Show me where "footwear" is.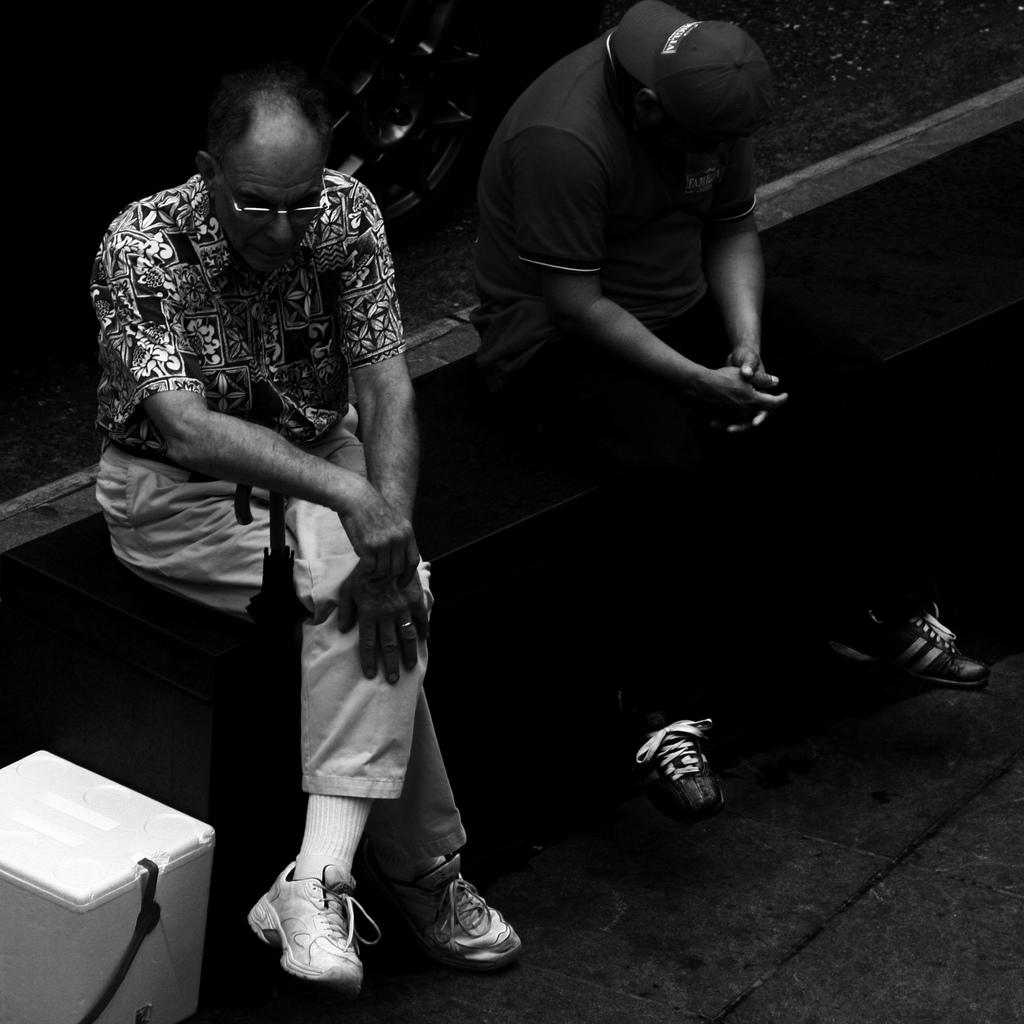
"footwear" is at <region>627, 715, 733, 841</region>.
